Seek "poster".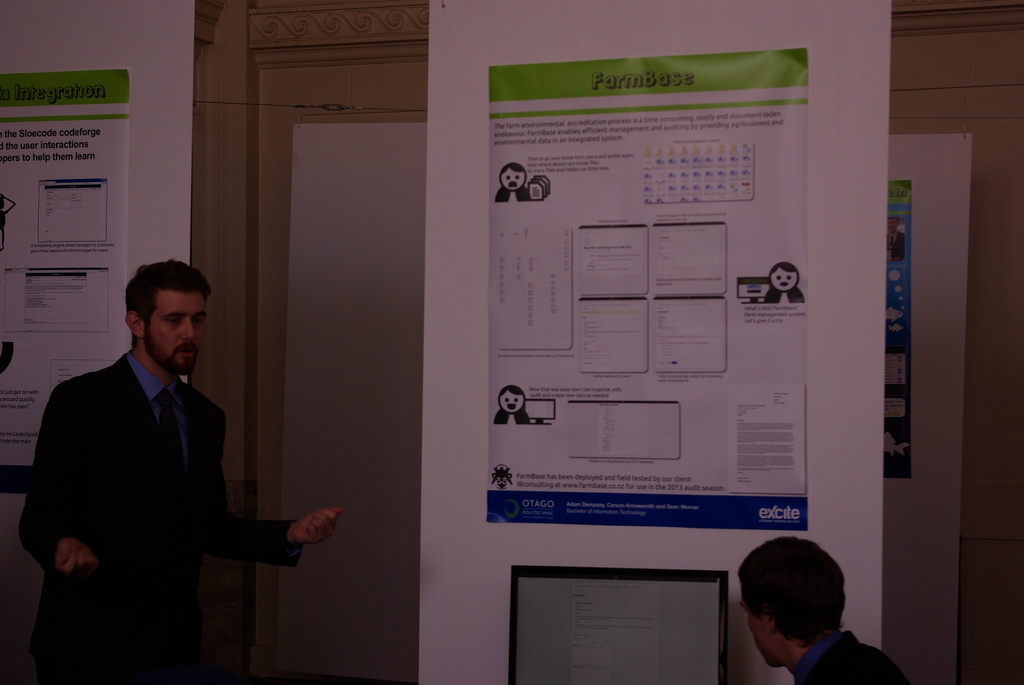
locate(883, 180, 909, 480).
